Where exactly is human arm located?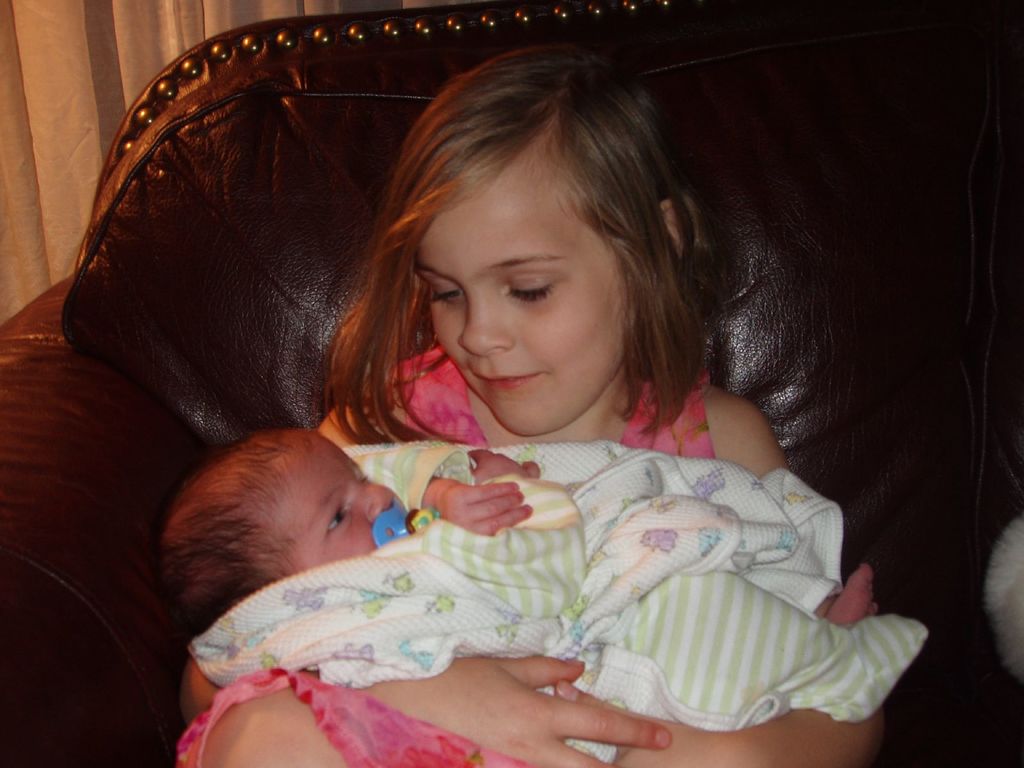
Its bounding box is bbox=[552, 377, 888, 767].
